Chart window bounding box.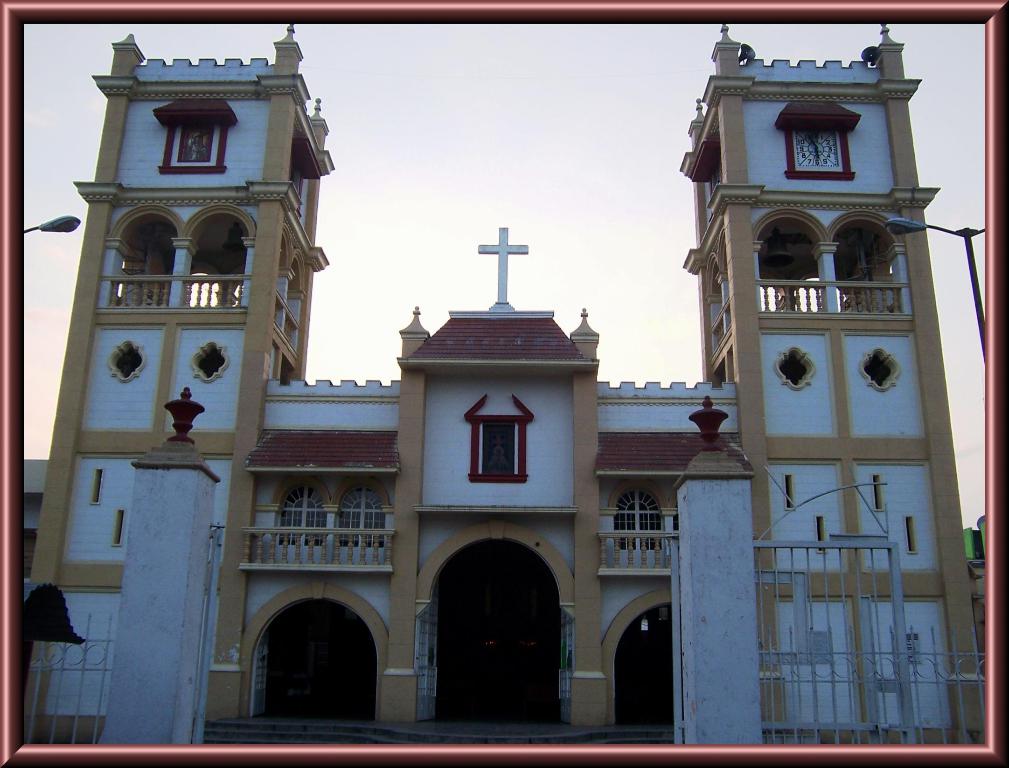
Charted: box=[771, 98, 865, 180].
